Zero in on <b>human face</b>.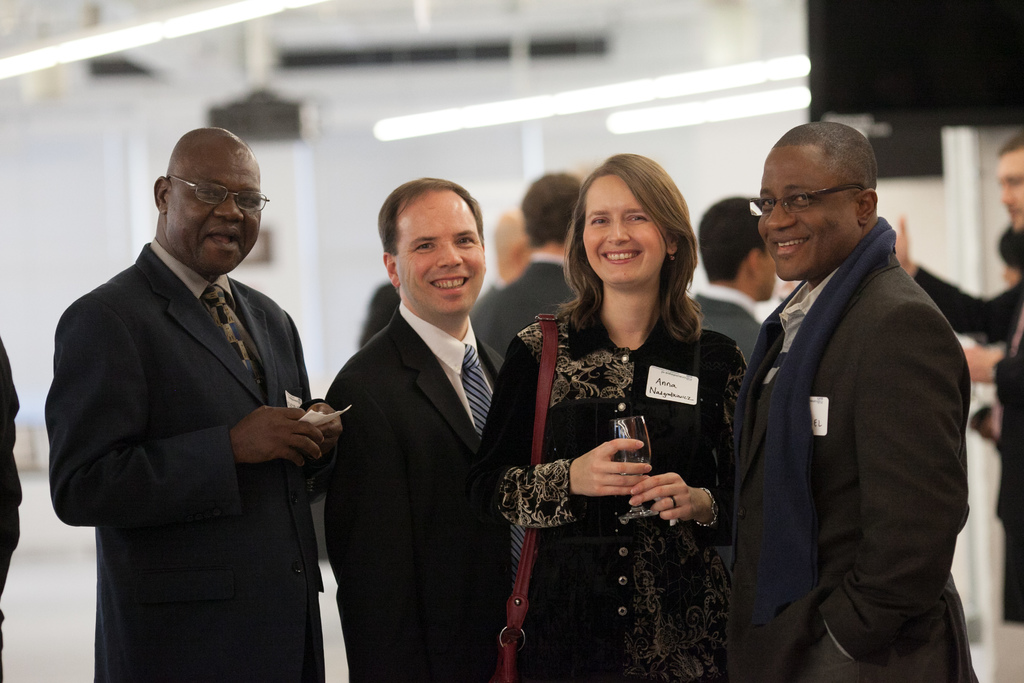
Zeroed in: crop(163, 151, 262, 274).
